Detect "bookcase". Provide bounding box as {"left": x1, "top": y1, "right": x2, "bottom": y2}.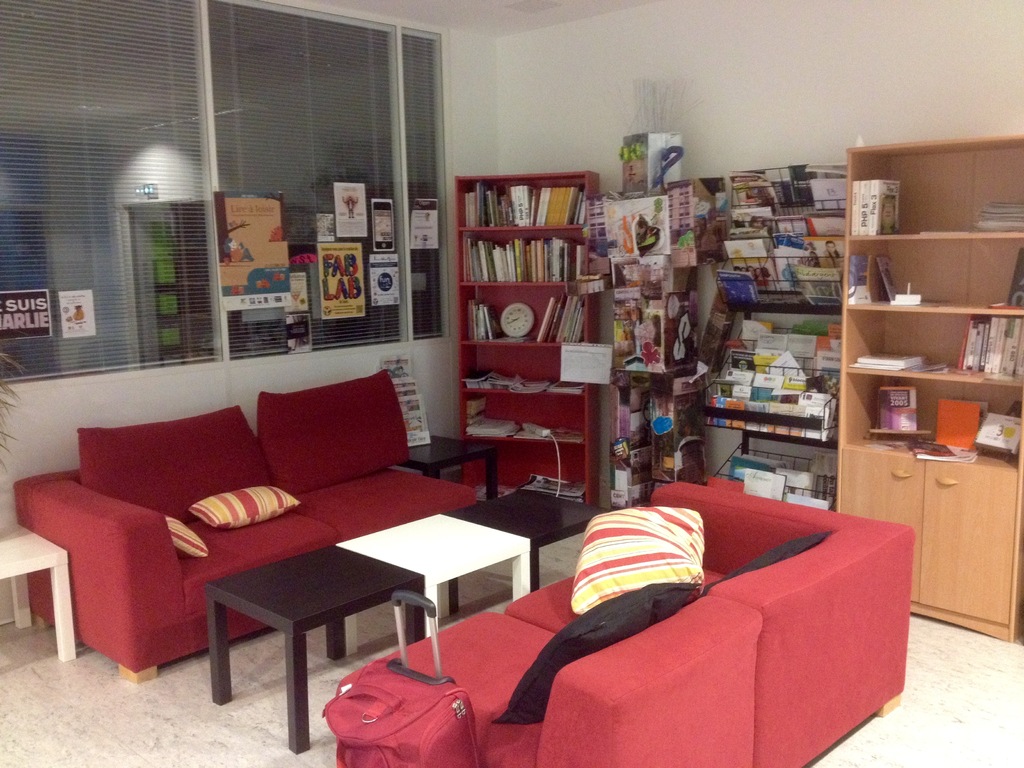
{"left": 454, "top": 170, "right": 598, "bottom": 506}.
